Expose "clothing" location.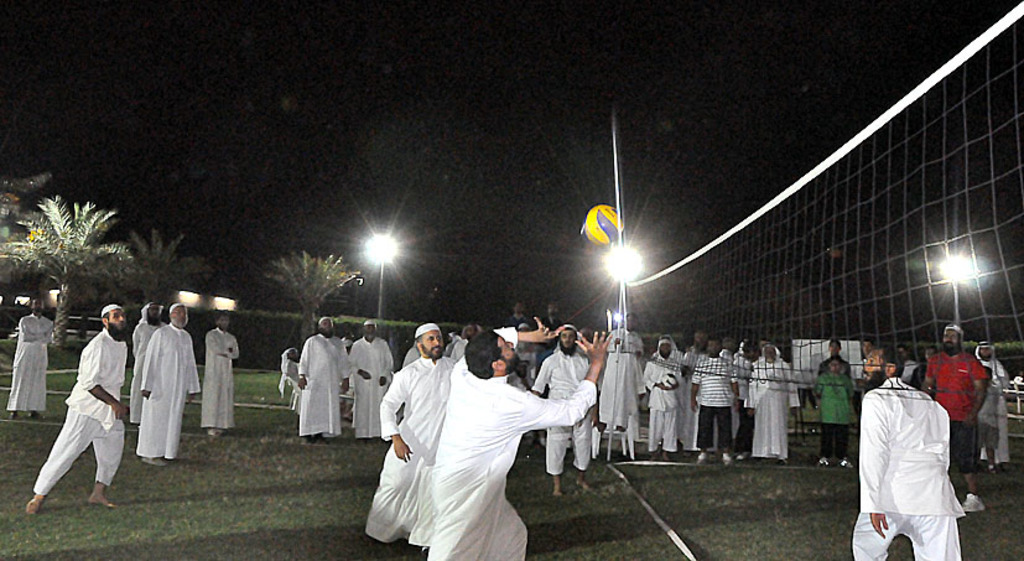
Exposed at <box>421,323,552,560</box>.
